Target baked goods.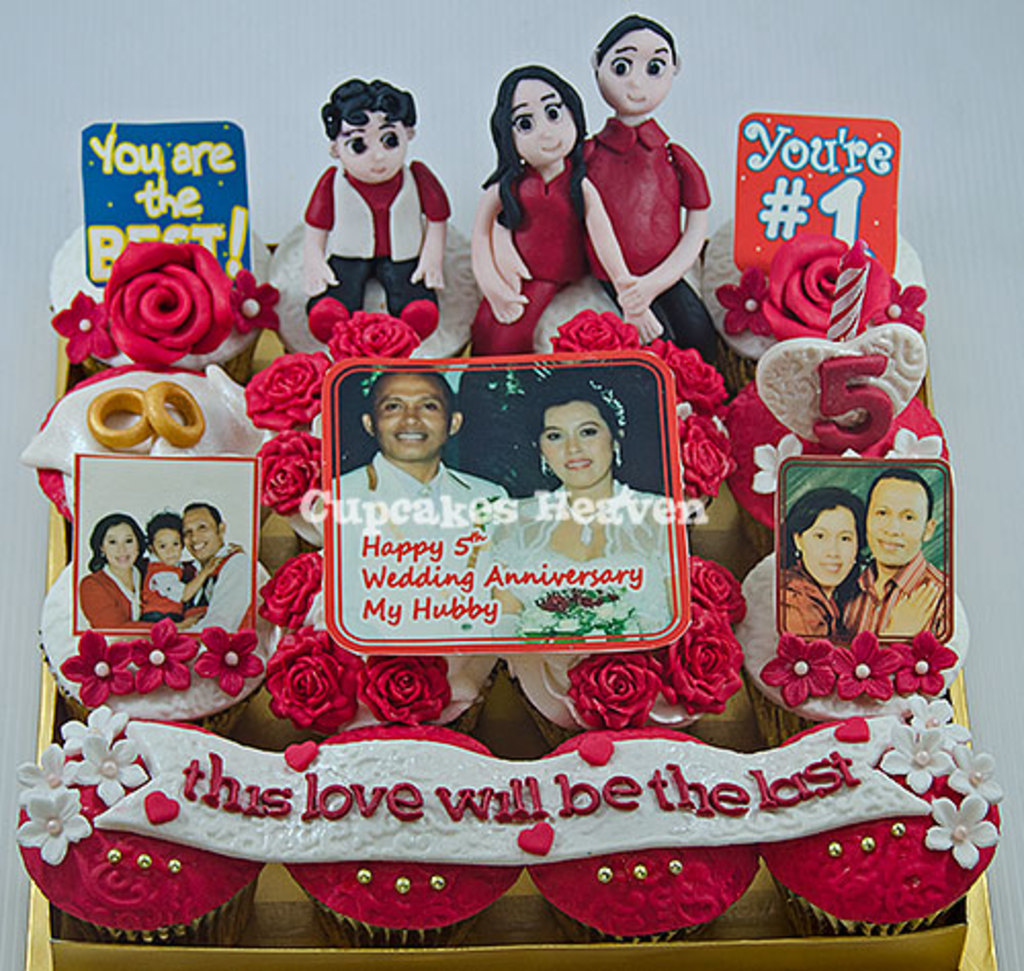
Target region: 506:549:745:744.
